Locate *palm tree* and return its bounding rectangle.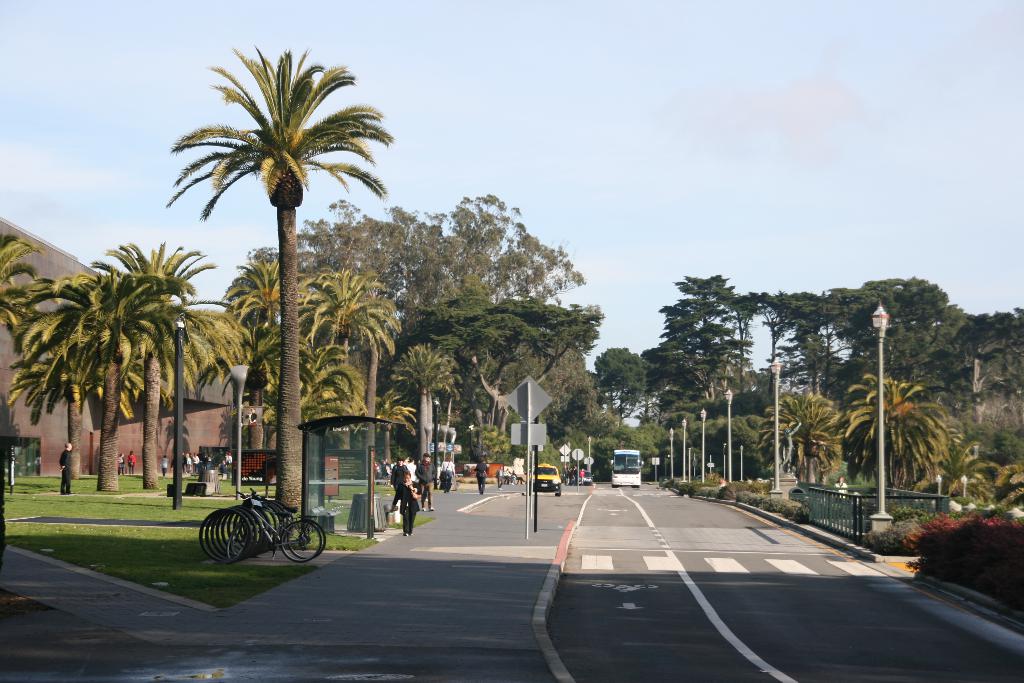
<bbox>138, 304, 248, 485</bbox>.
